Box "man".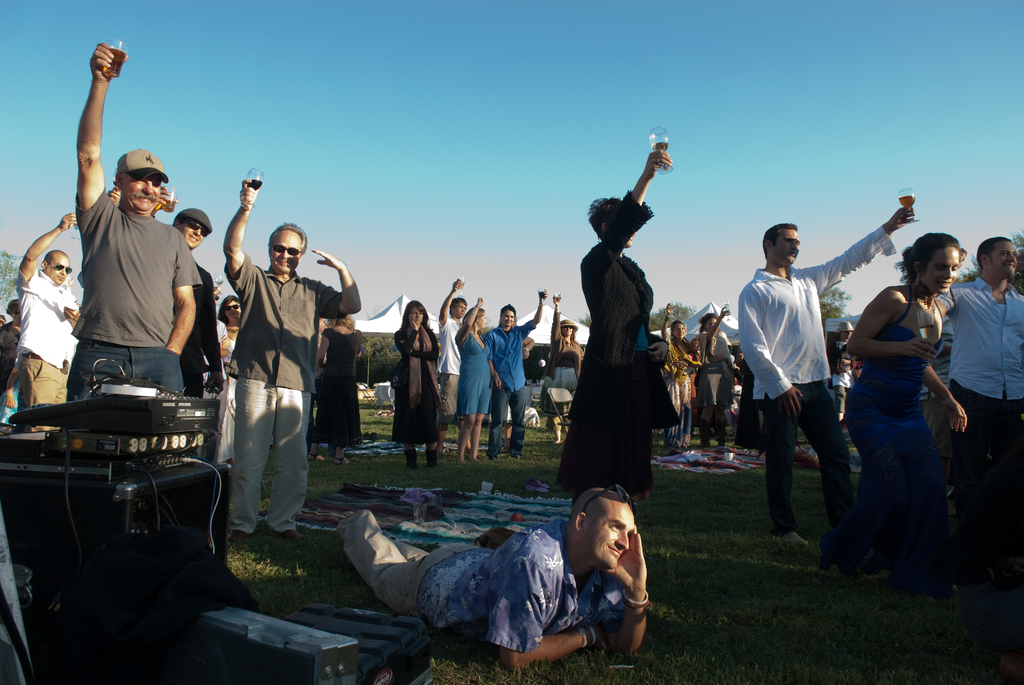
737 204 908 545.
